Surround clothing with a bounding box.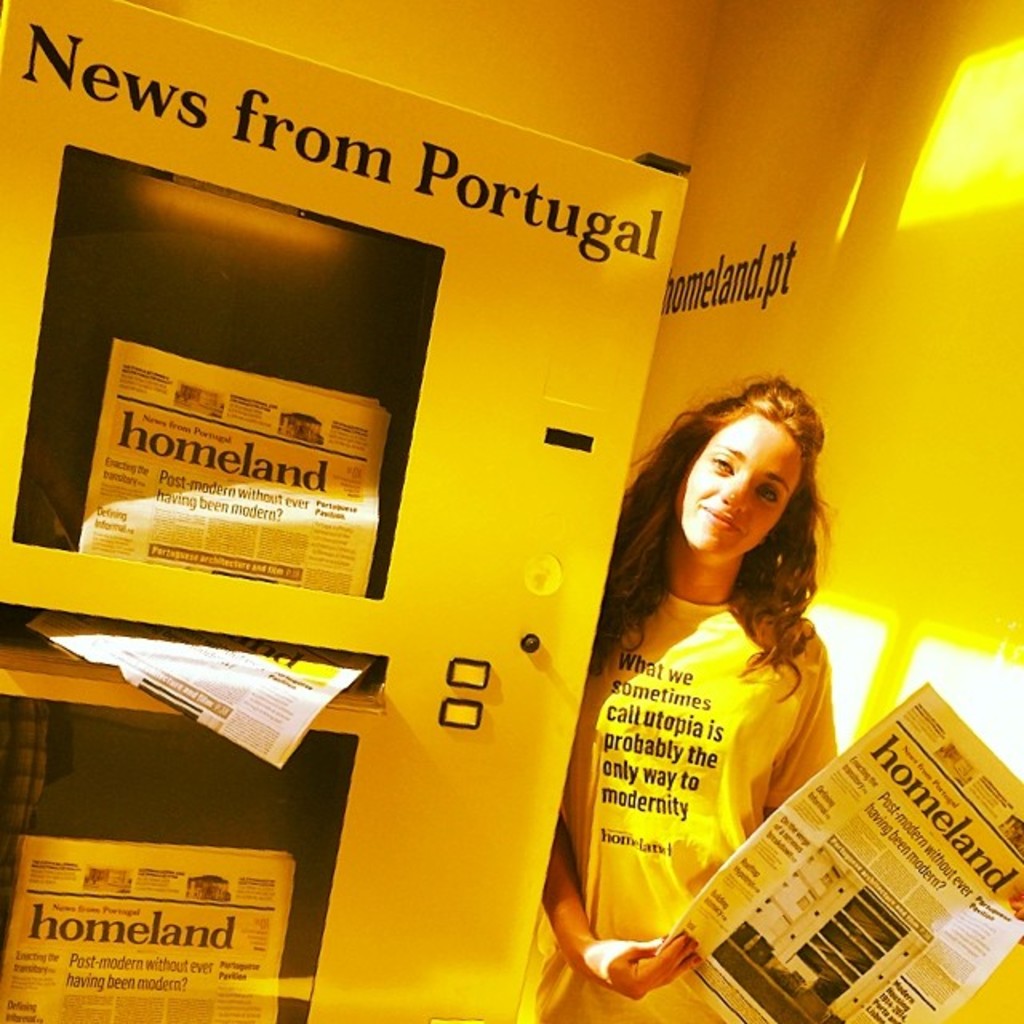
box=[542, 595, 837, 1022].
